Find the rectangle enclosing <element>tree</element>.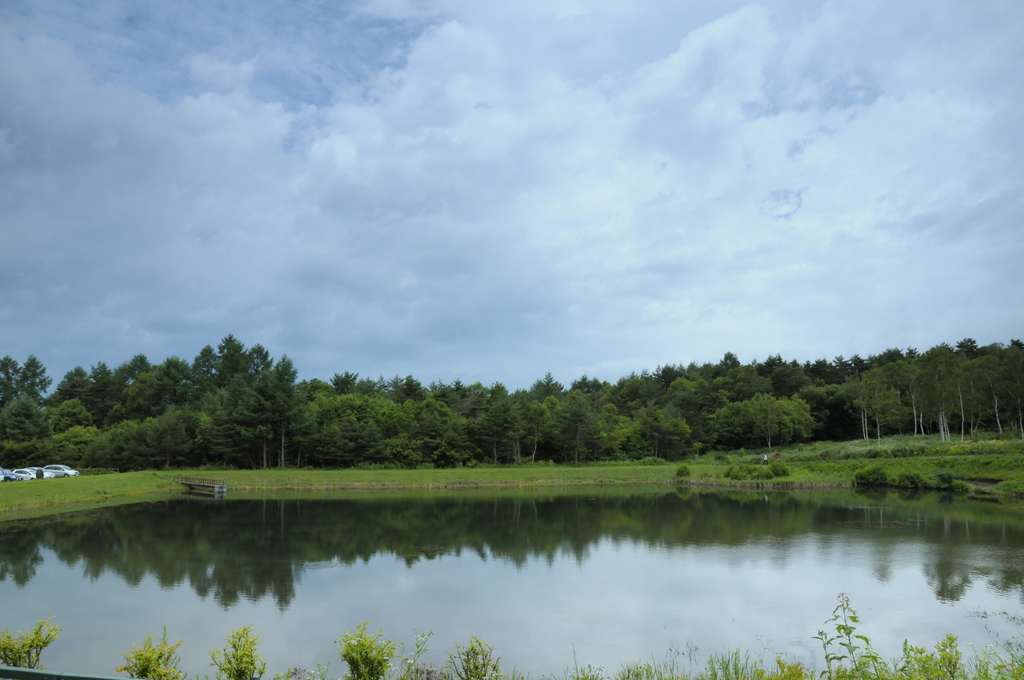
(884,345,906,370).
